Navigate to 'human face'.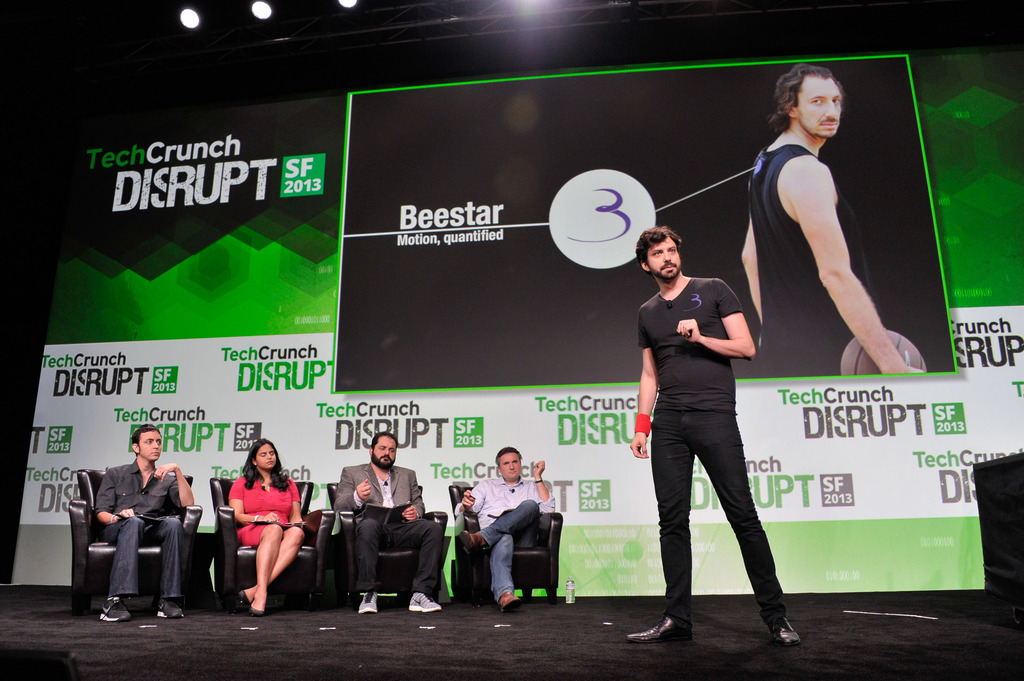
Navigation target: 259, 444, 276, 469.
